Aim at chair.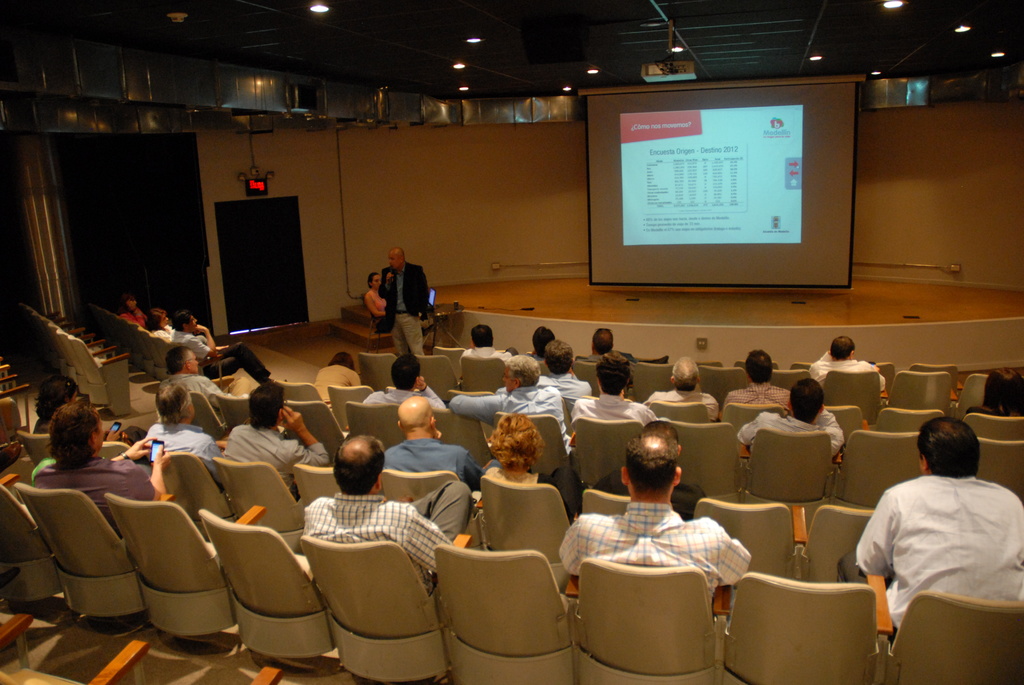
Aimed at left=829, top=429, right=925, bottom=501.
